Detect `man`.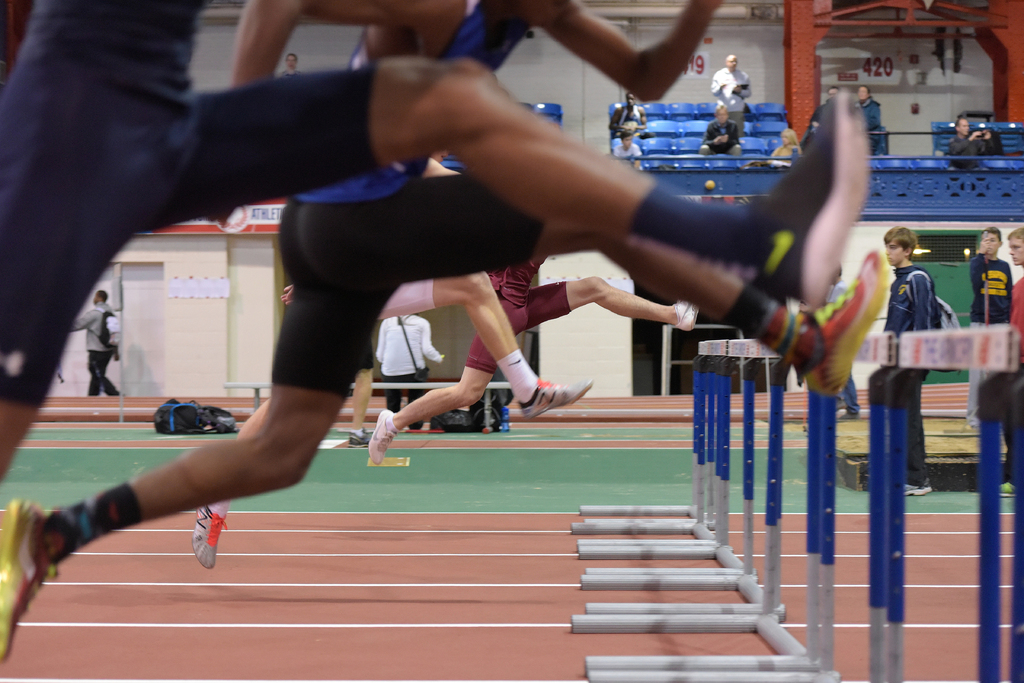
Detected at [951, 117, 996, 171].
